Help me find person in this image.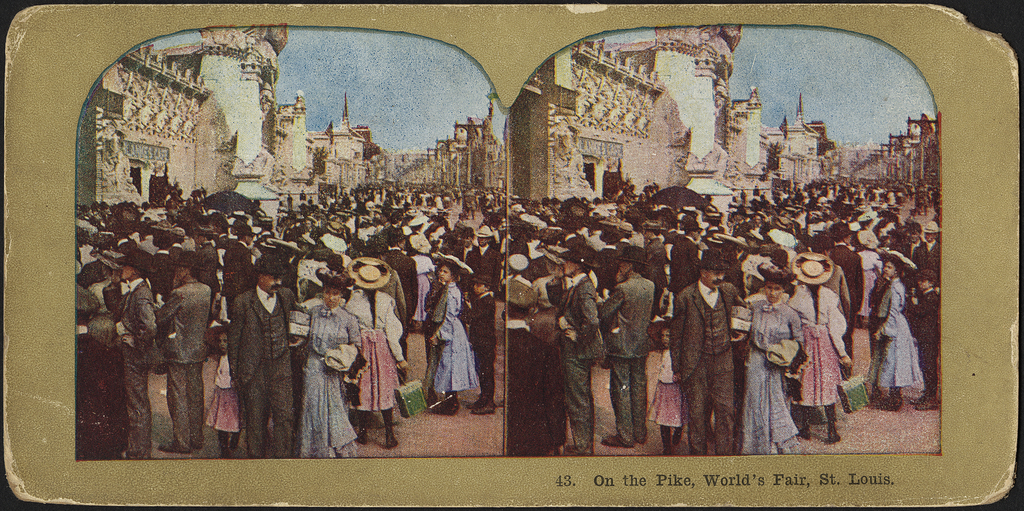
Found it: (154,248,212,445).
